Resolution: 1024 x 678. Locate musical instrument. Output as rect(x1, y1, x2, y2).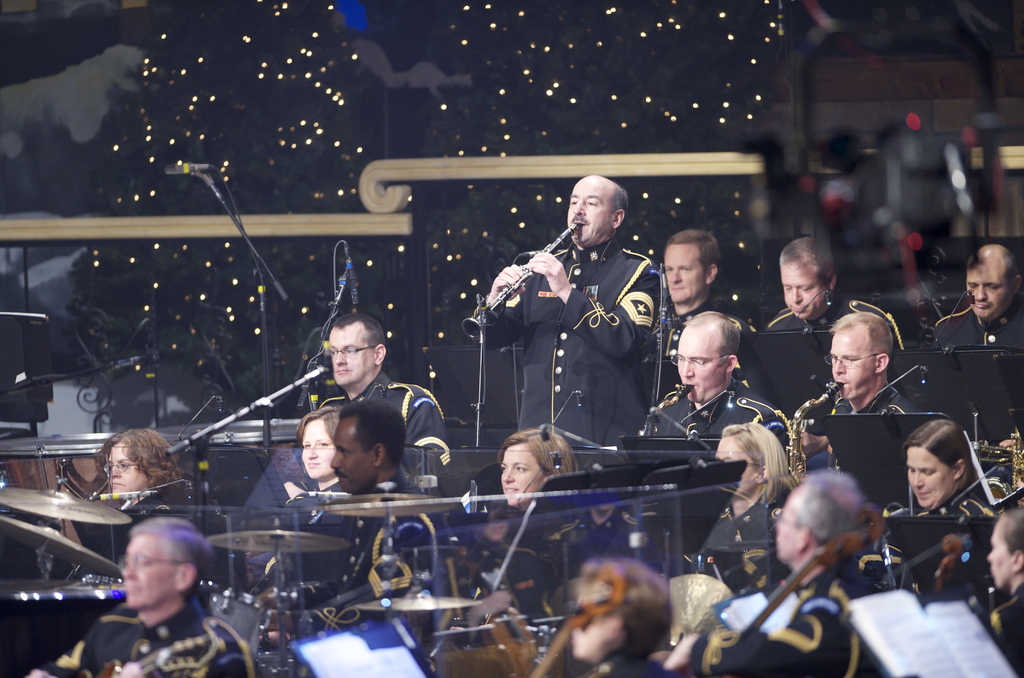
rect(205, 525, 338, 563).
